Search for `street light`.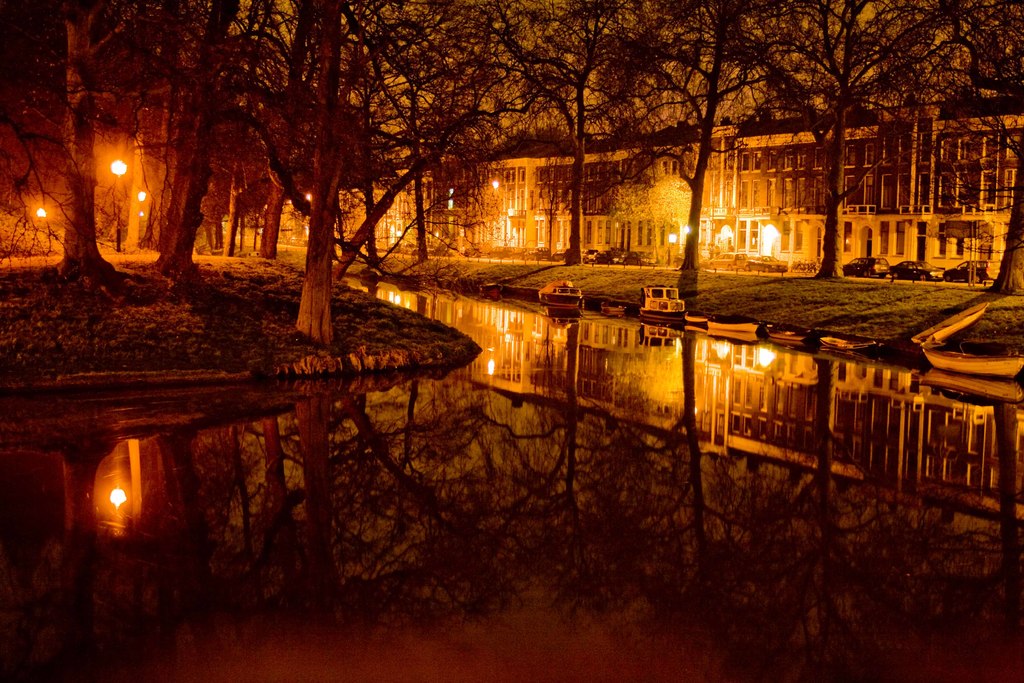
Found at (109, 158, 131, 254).
